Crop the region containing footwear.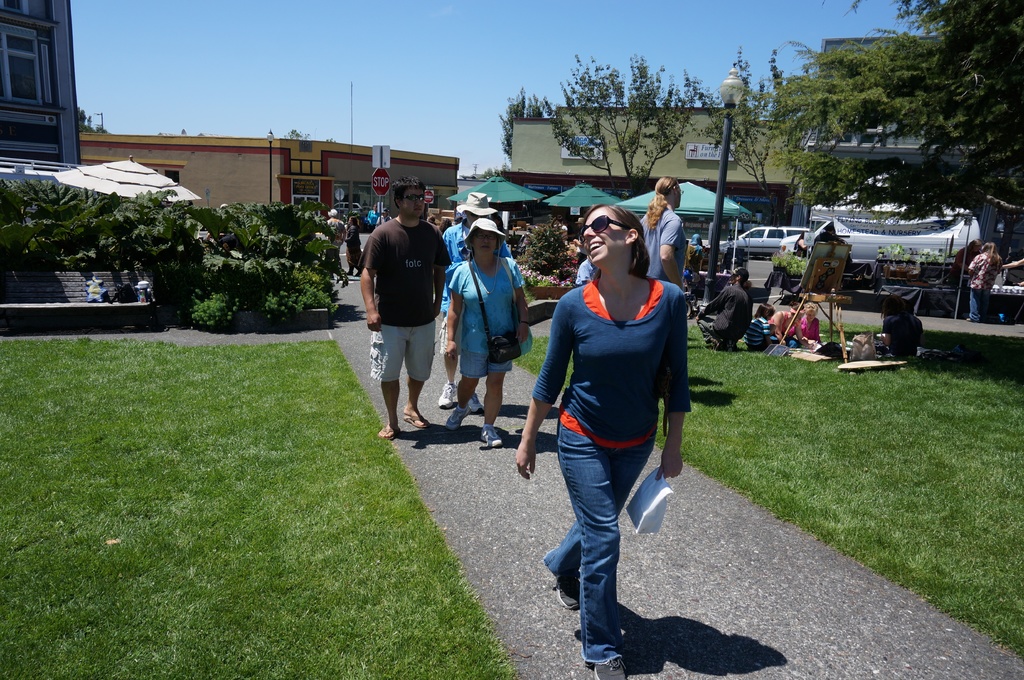
Crop region: rect(593, 658, 630, 679).
